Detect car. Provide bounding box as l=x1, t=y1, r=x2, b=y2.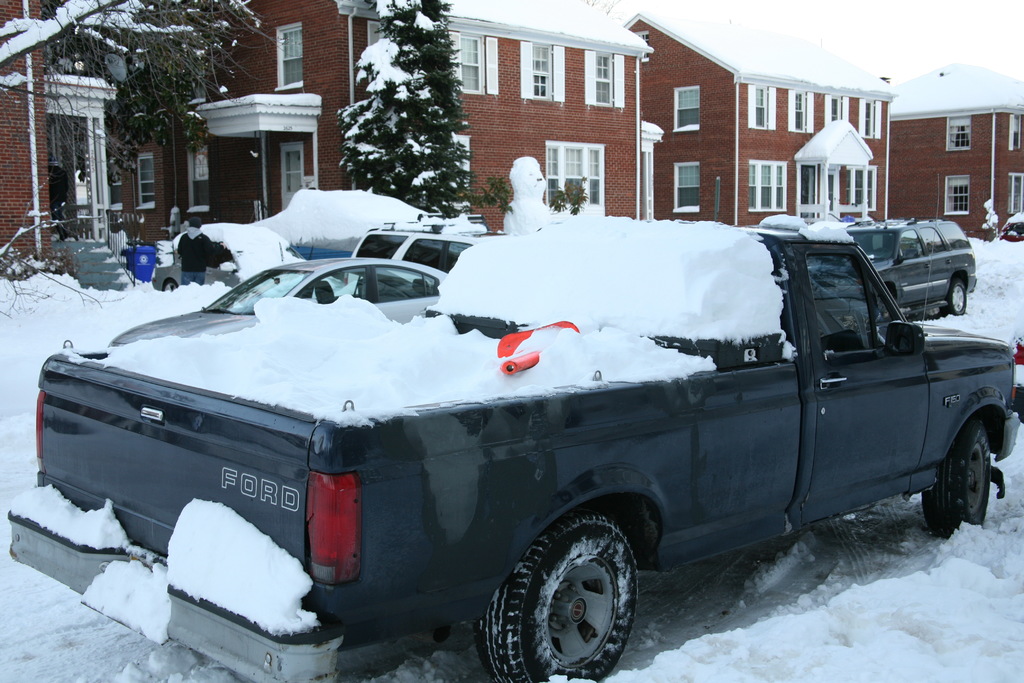
l=805, t=215, r=979, b=322.
